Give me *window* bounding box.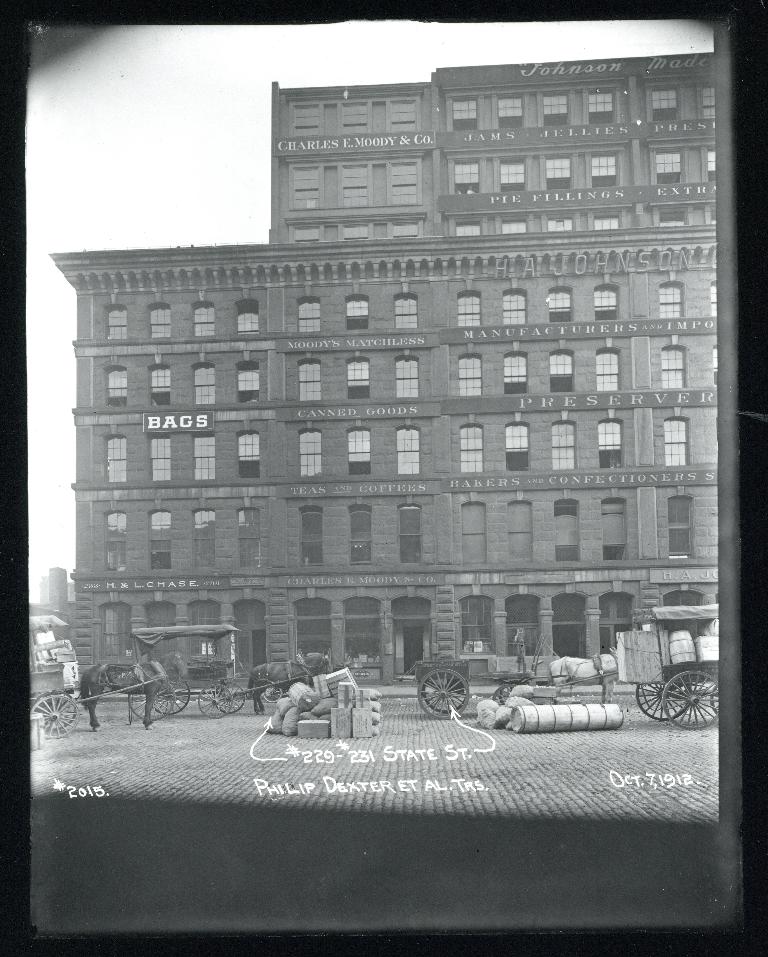
454:160:482:198.
